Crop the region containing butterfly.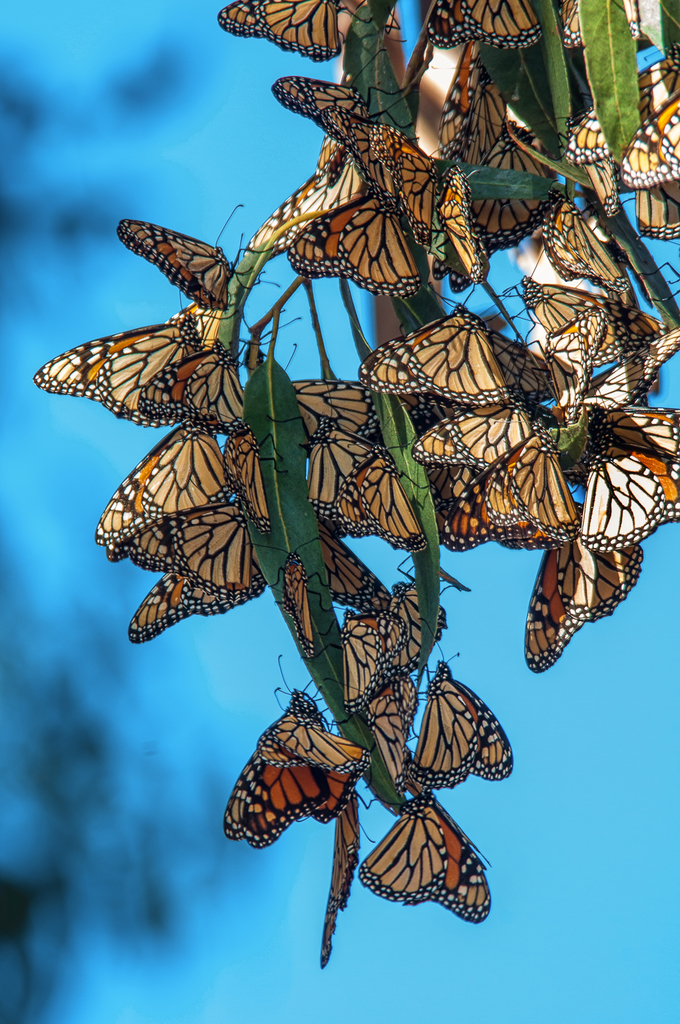
Crop region: [216, 0, 369, 61].
